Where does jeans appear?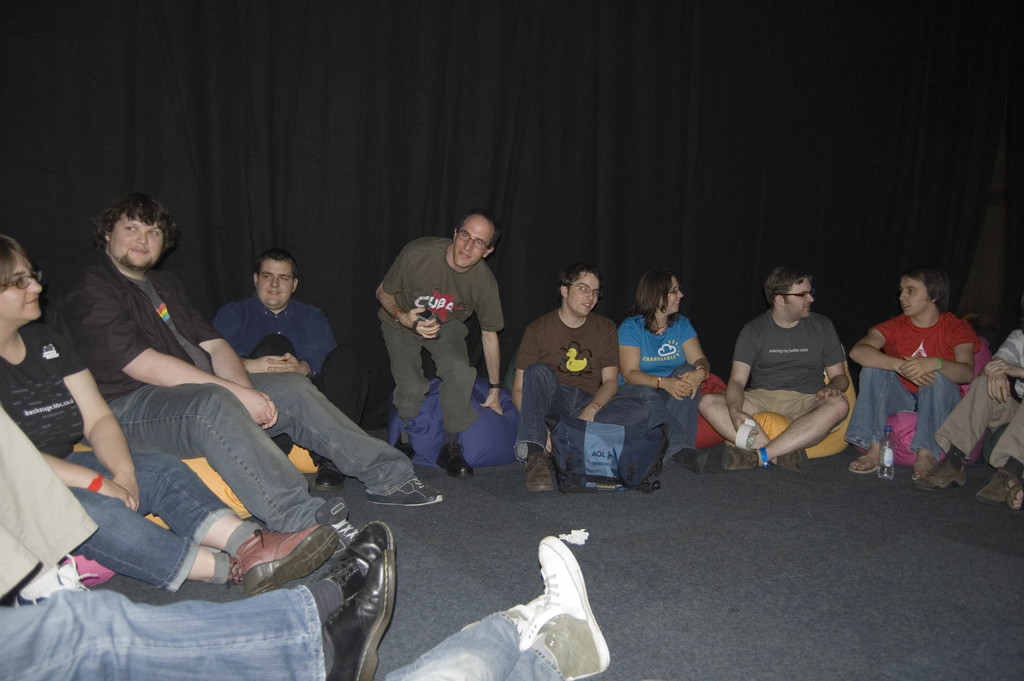
Appears at <region>517, 364, 648, 479</region>.
